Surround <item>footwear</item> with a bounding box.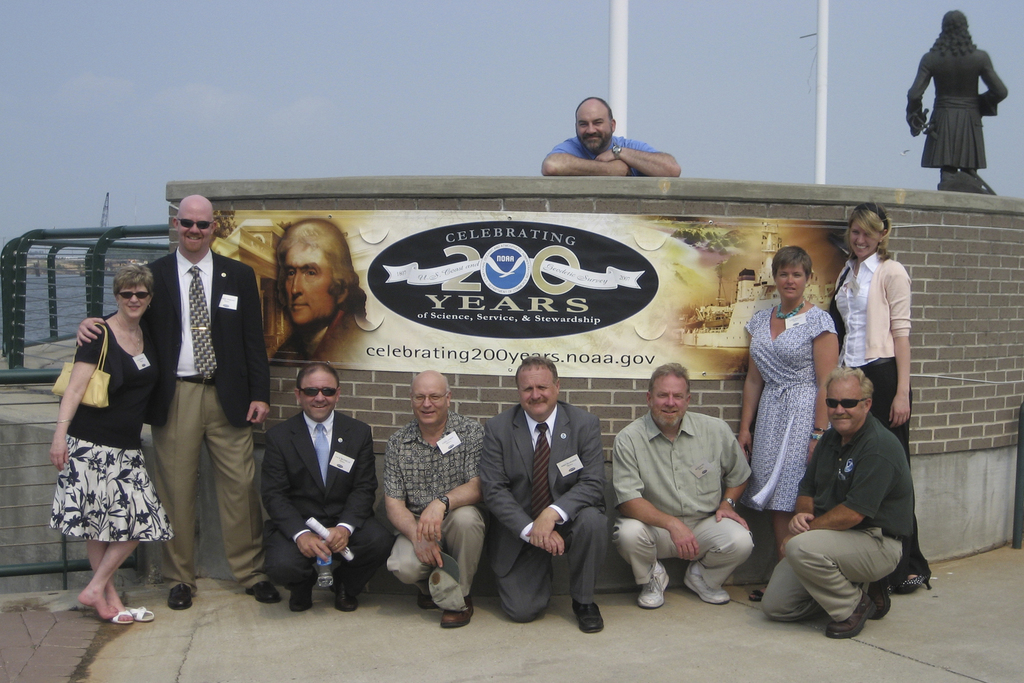
(x1=168, y1=584, x2=192, y2=610).
